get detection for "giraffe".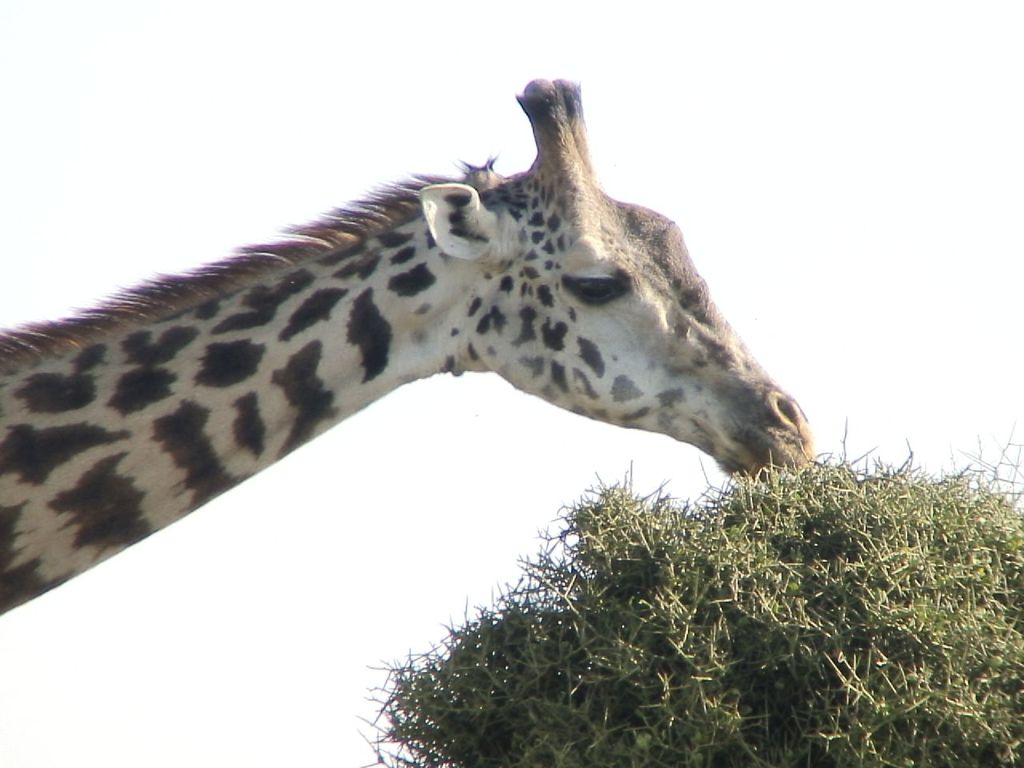
Detection: pyautogui.locateOnScreen(10, 76, 827, 620).
